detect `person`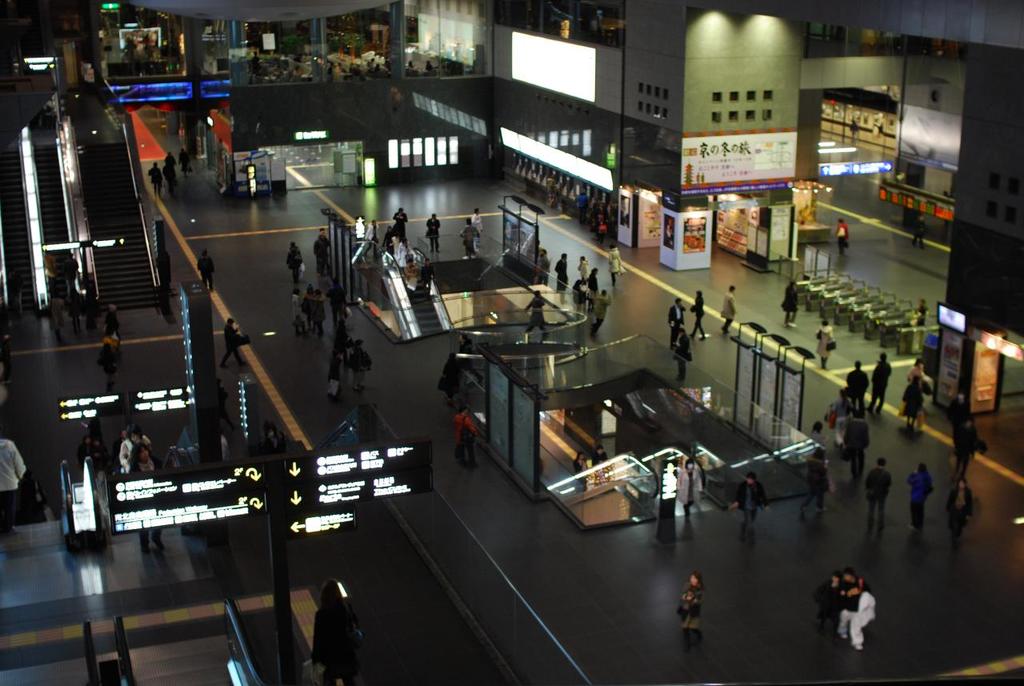
(left=219, top=318, right=246, bottom=363)
